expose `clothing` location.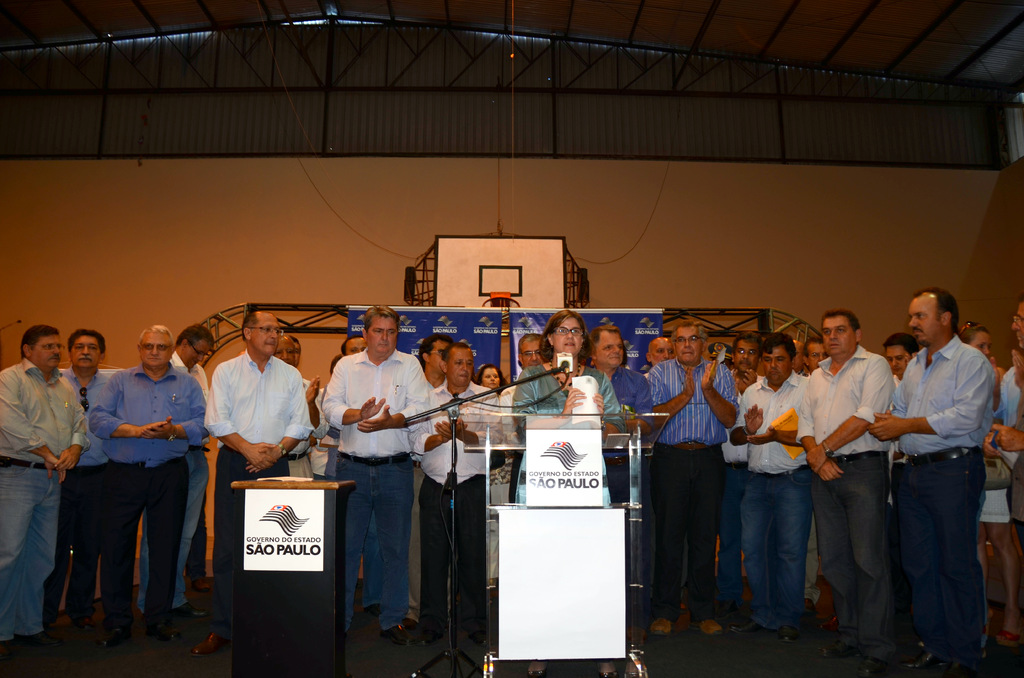
Exposed at pyautogui.locateOnScreen(204, 344, 308, 631).
